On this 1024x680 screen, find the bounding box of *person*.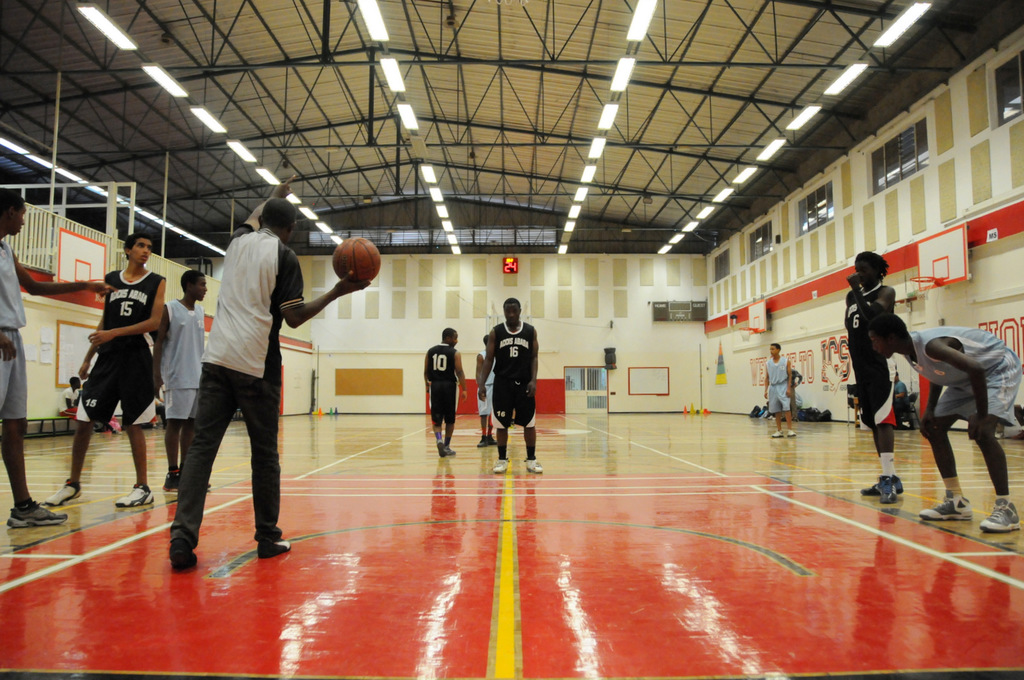
Bounding box: 788,367,803,418.
